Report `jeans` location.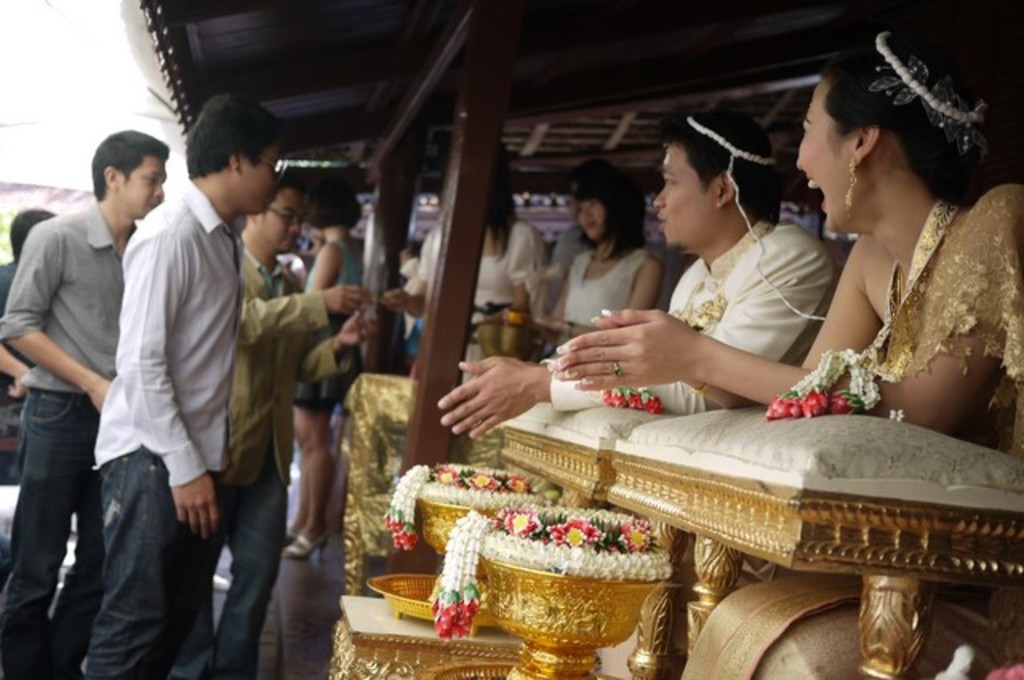
Report: BBox(166, 461, 286, 678).
